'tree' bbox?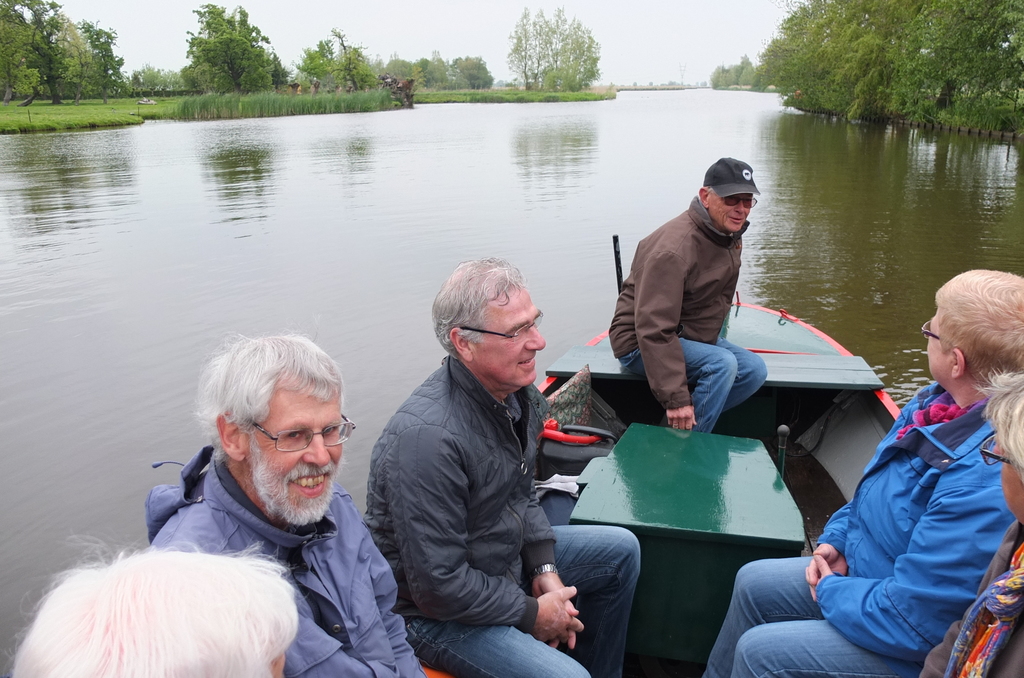
159, 7, 275, 87
